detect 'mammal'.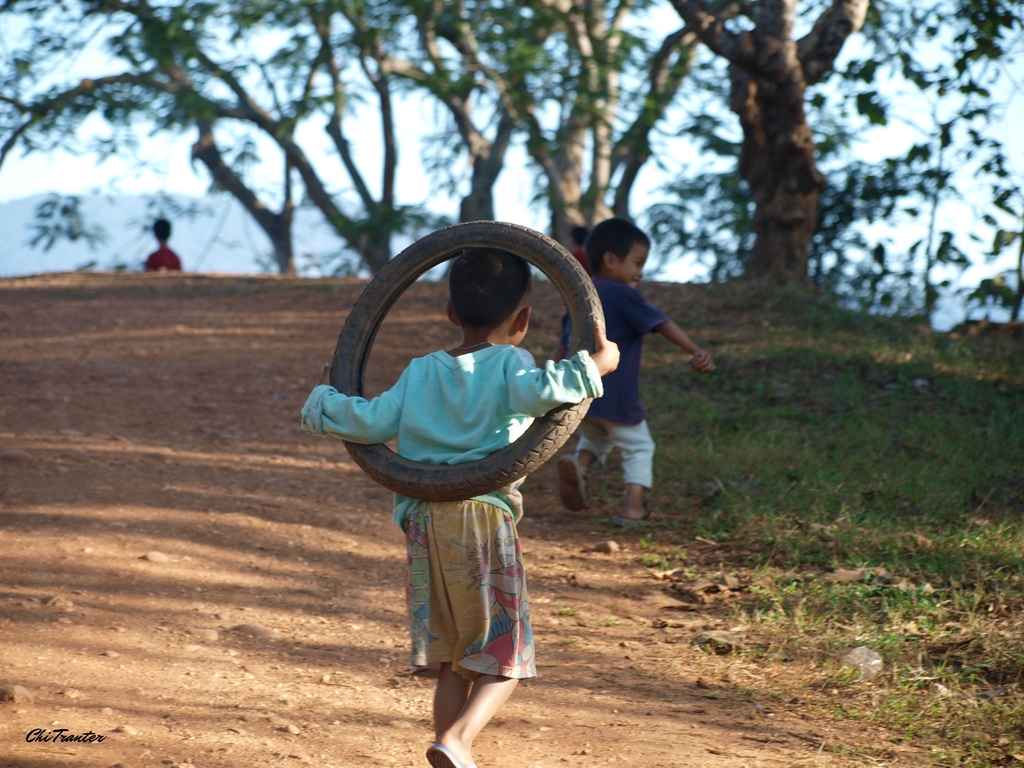
Detected at 144:217:182:273.
